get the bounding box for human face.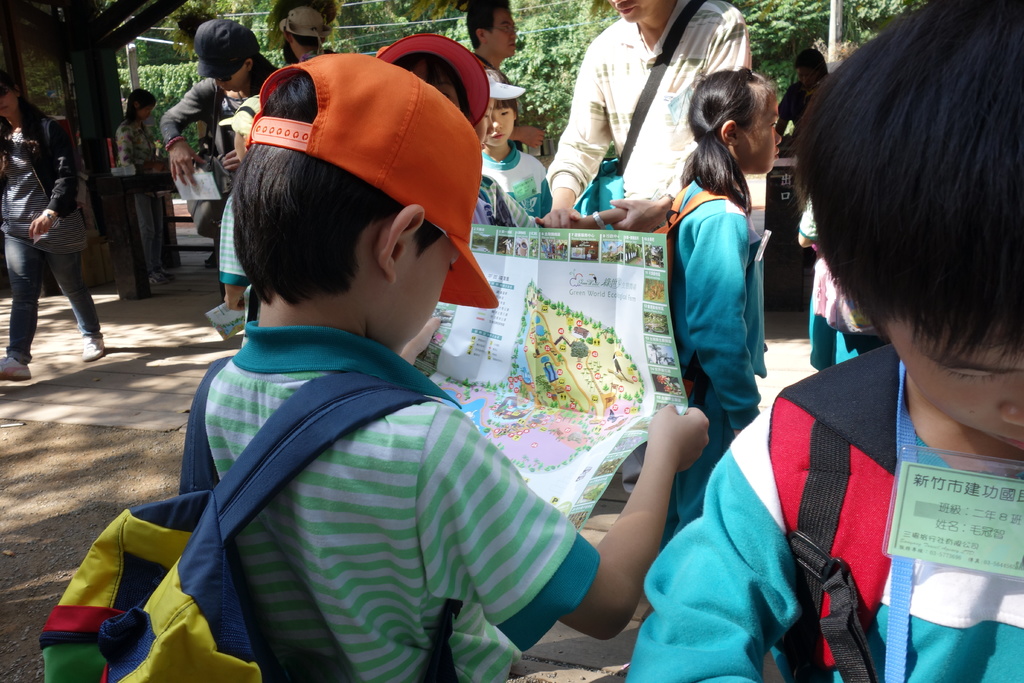
x1=485 y1=103 x2=511 y2=144.
